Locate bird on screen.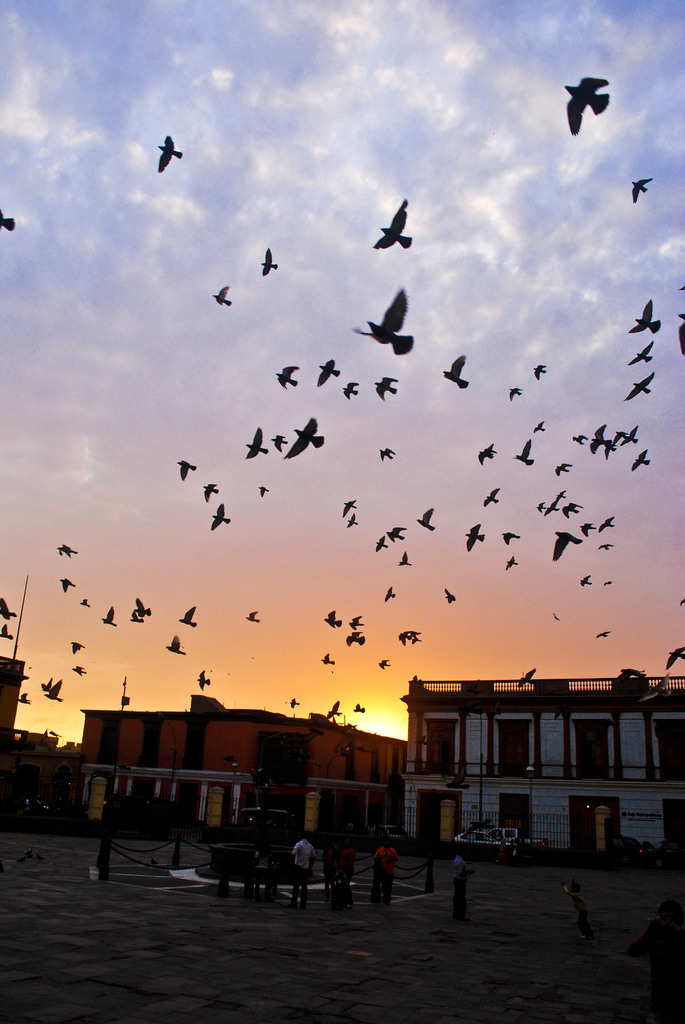
On screen at x1=543, y1=496, x2=562, y2=514.
